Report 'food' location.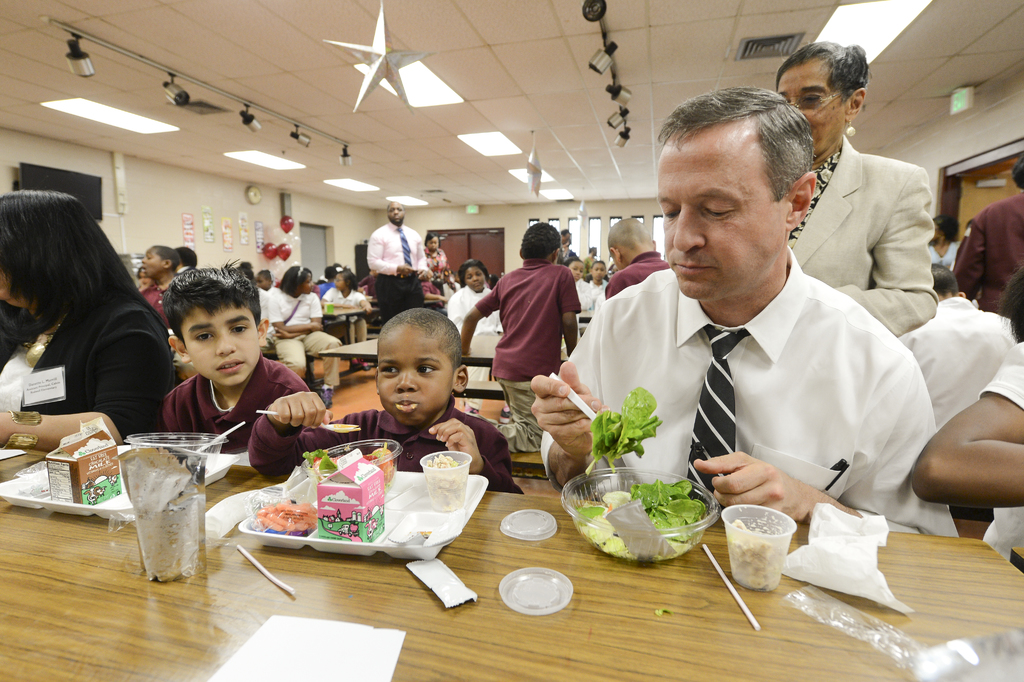
Report: <box>422,453,468,513</box>.
